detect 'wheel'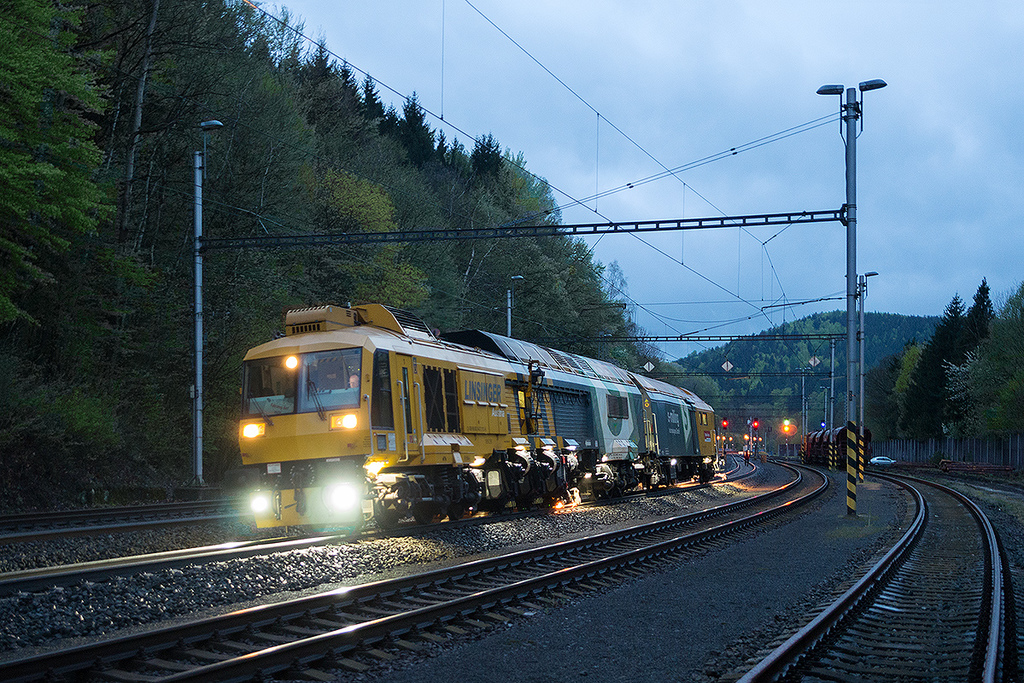
region(373, 502, 395, 528)
